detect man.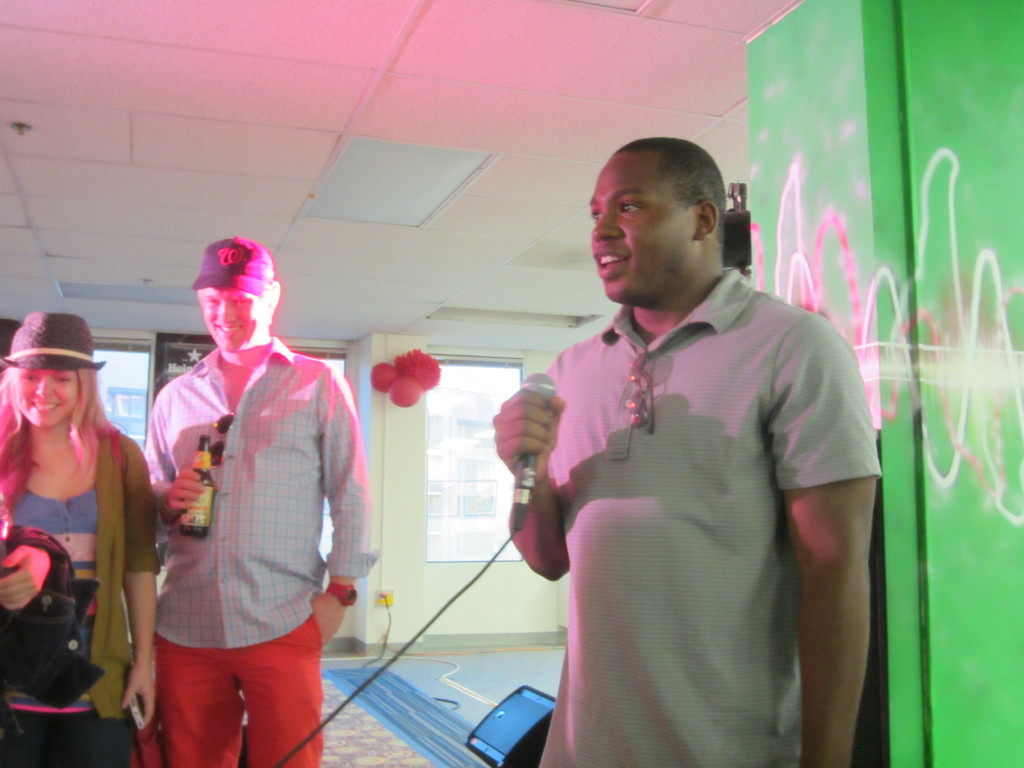
Detected at {"left": 134, "top": 233, "right": 379, "bottom": 756}.
